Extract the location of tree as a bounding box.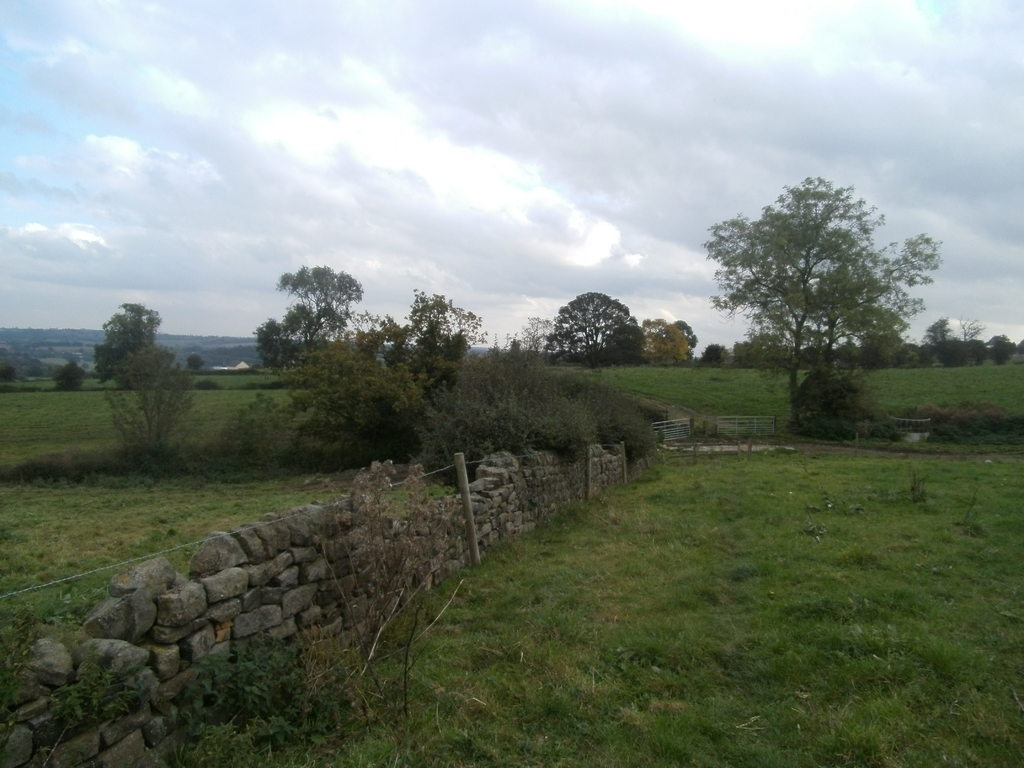
376, 288, 477, 401.
